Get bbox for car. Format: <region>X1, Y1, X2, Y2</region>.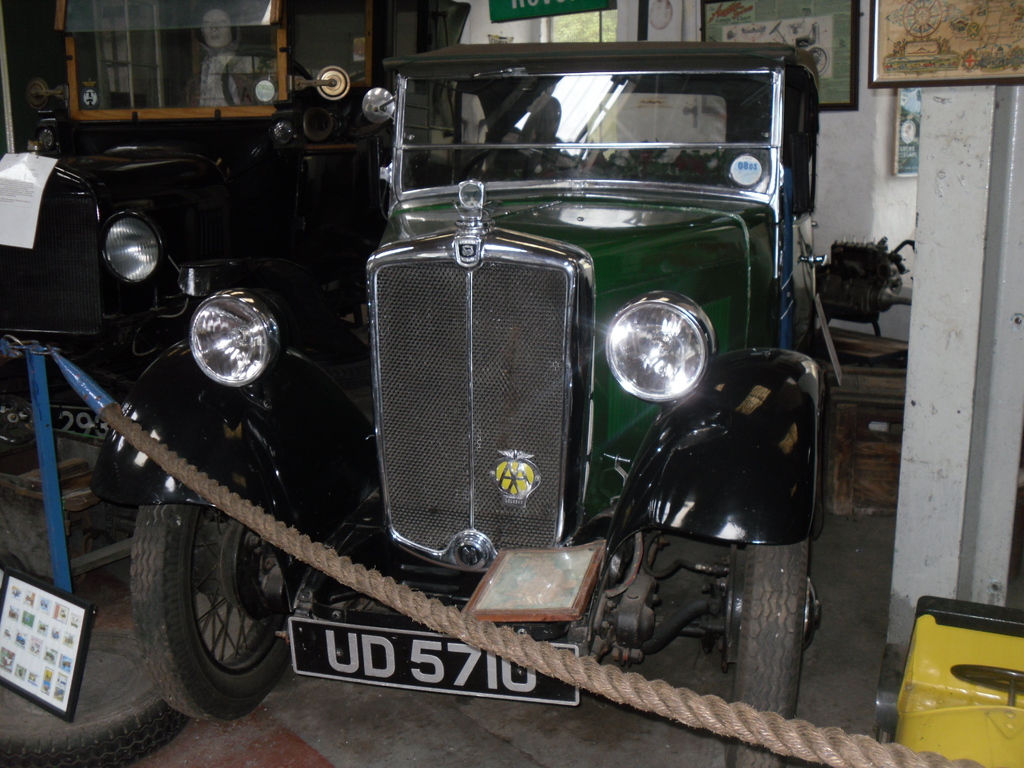
<region>39, 624, 46, 632</region>.
